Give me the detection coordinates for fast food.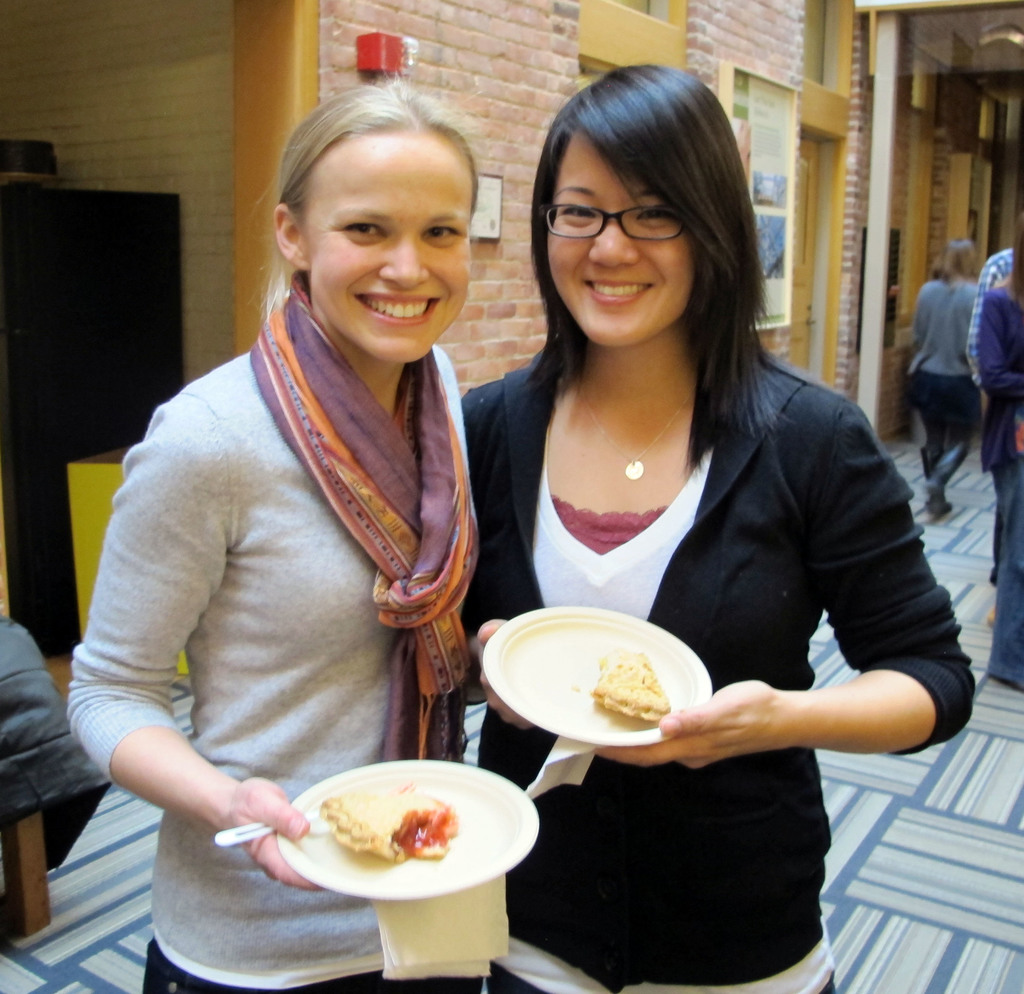
bbox=(311, 788, 452, 858).
